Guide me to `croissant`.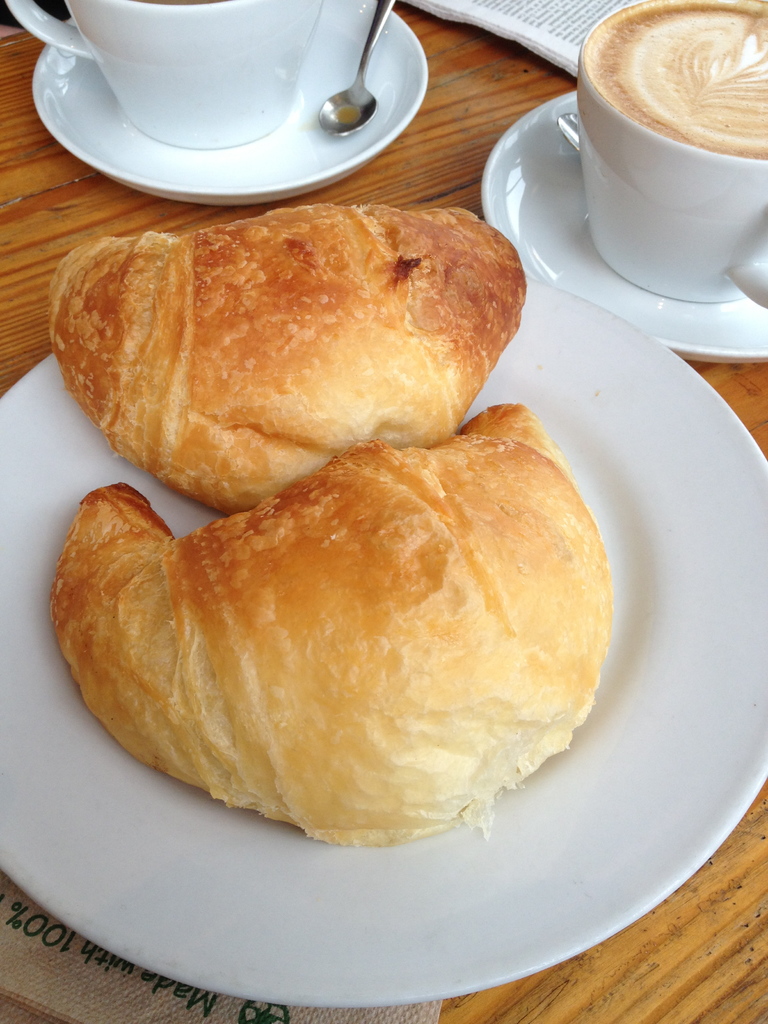
Guidance: bbox(45, 198, 527, 513).
